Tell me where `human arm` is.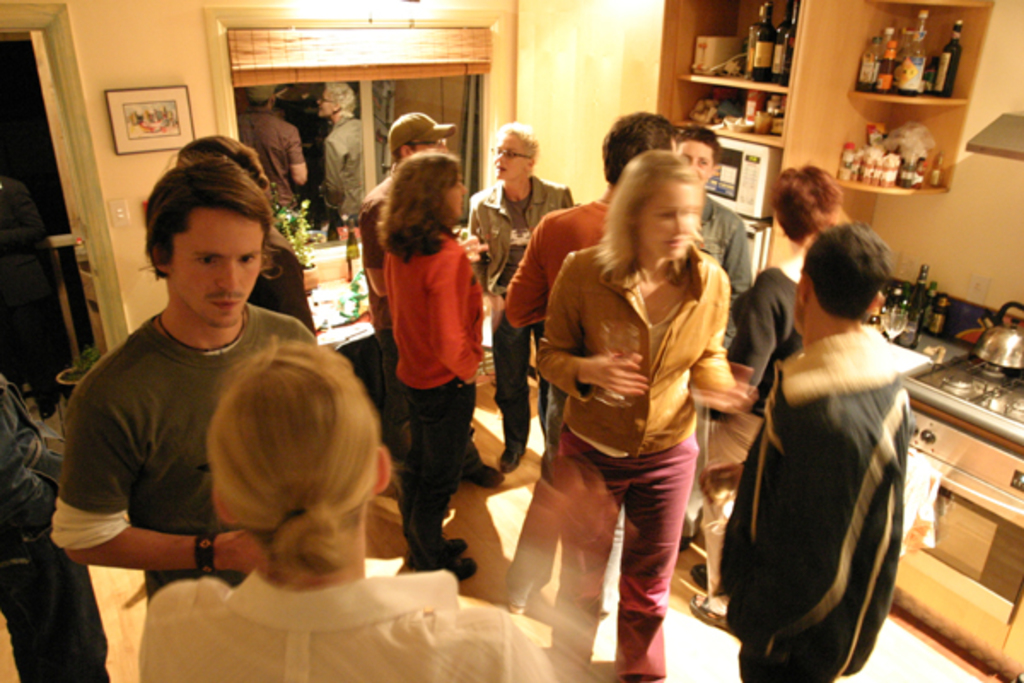
`human arm` is at 53:389:265:574.
